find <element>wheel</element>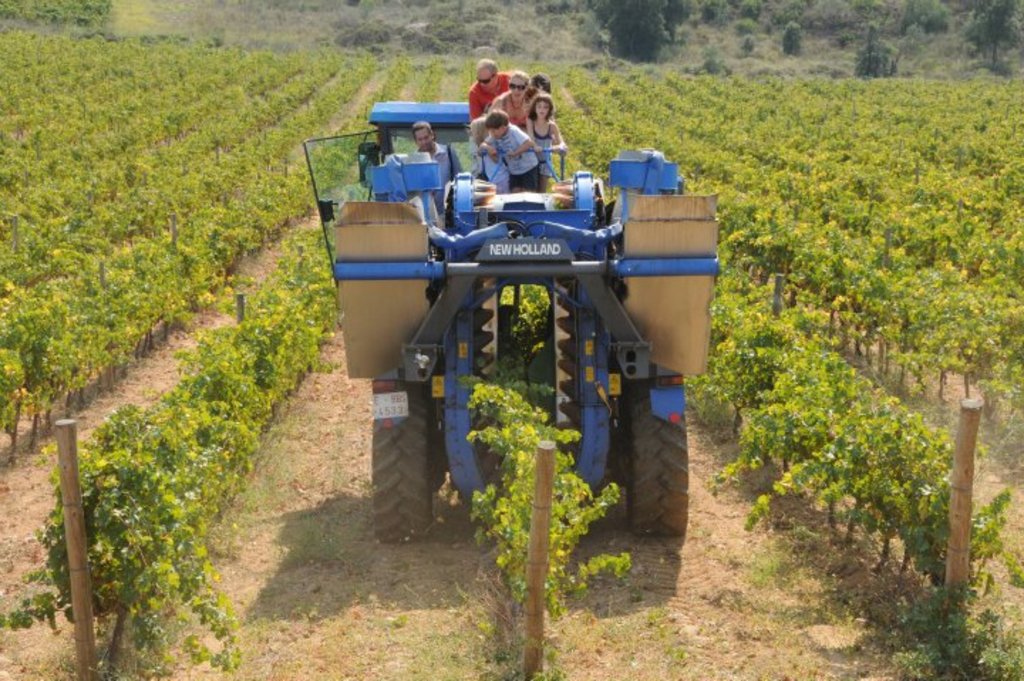
box=[633, 385, 690, 540]
